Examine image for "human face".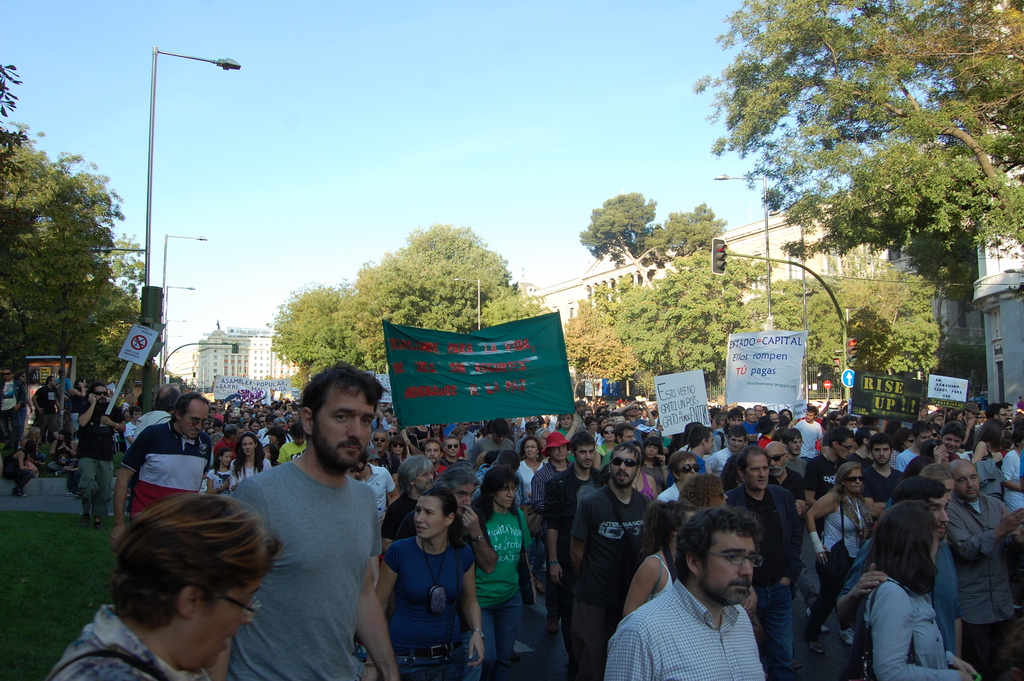
Examination result: (700, 527, 754, 602).
